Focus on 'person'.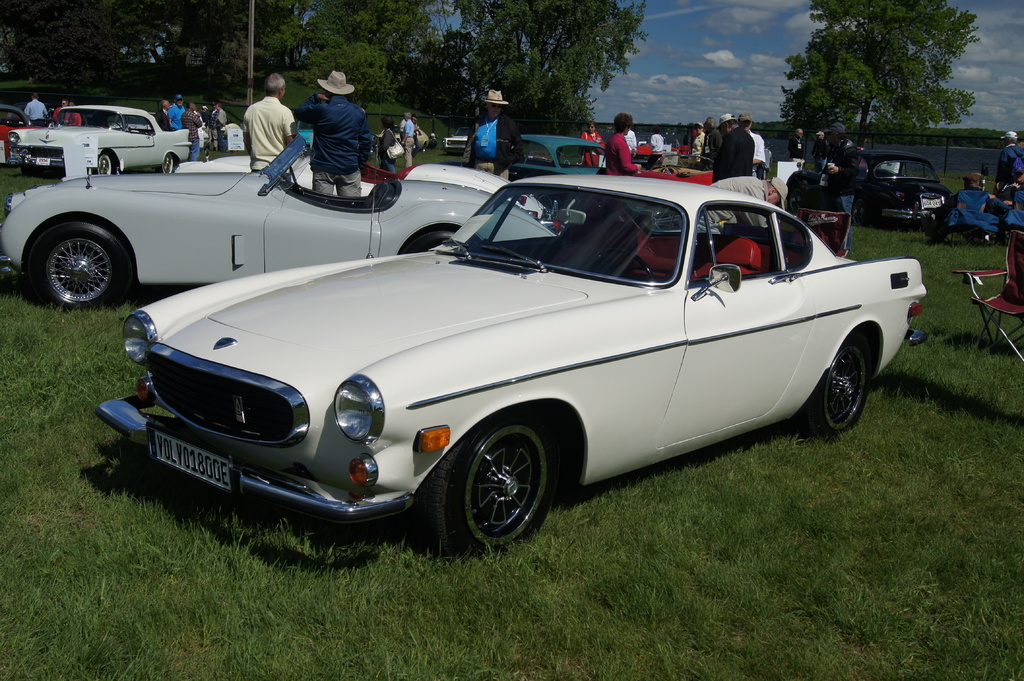
Focused at locate(50, 98, 70, 124).
